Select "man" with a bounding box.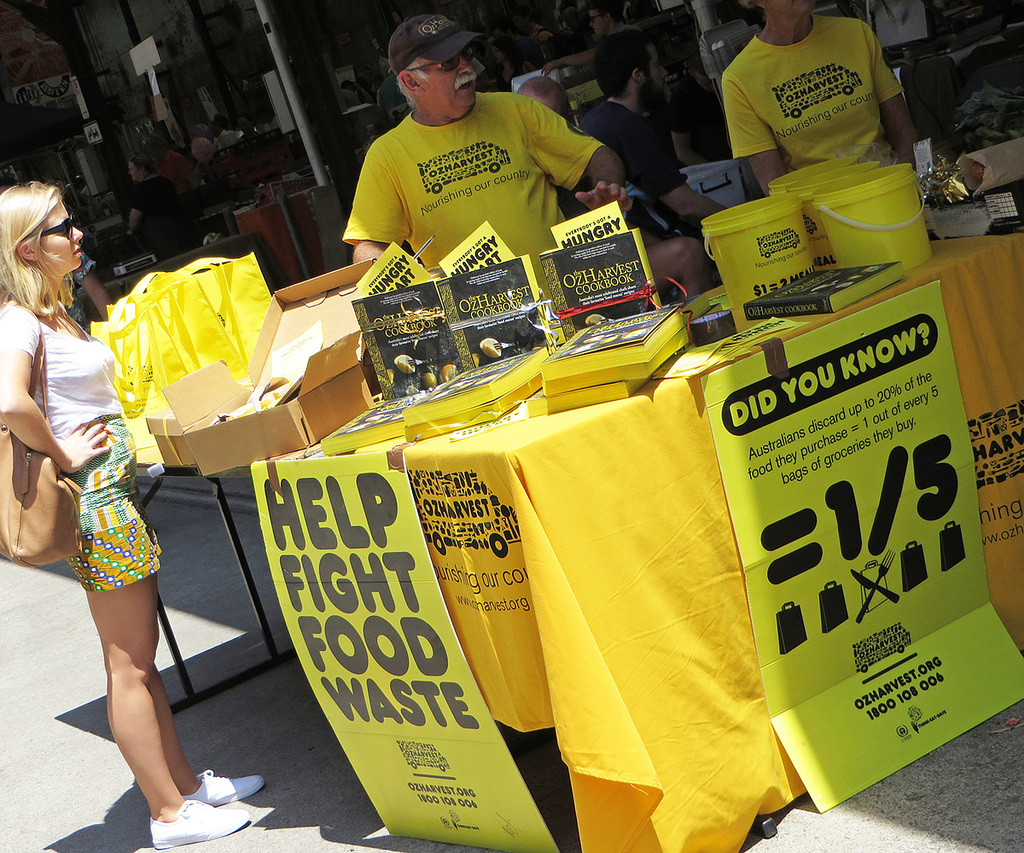
box=[535, 1, 624, 73].
